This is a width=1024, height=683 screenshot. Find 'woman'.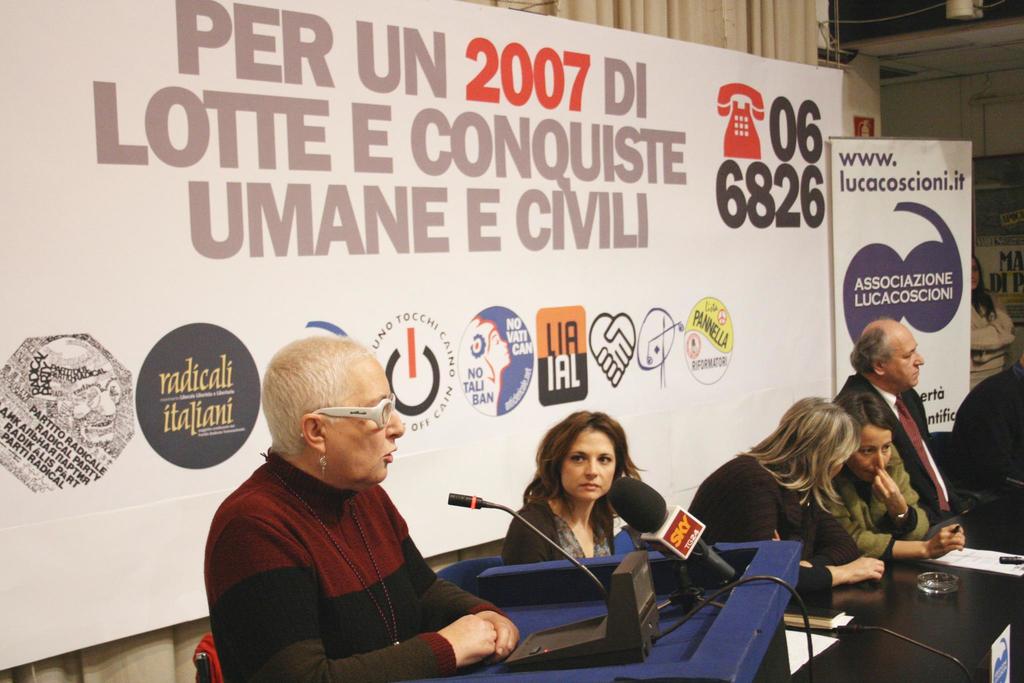
Bounding box: 504 407 646 572.
